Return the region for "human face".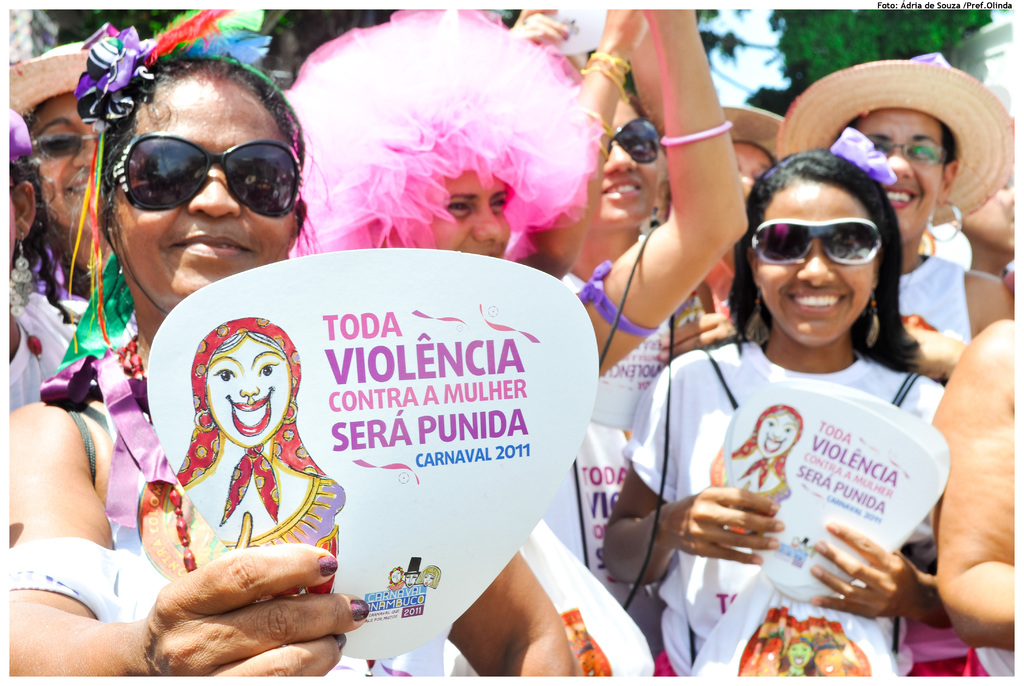
detection(598, 102, 662, 227).
